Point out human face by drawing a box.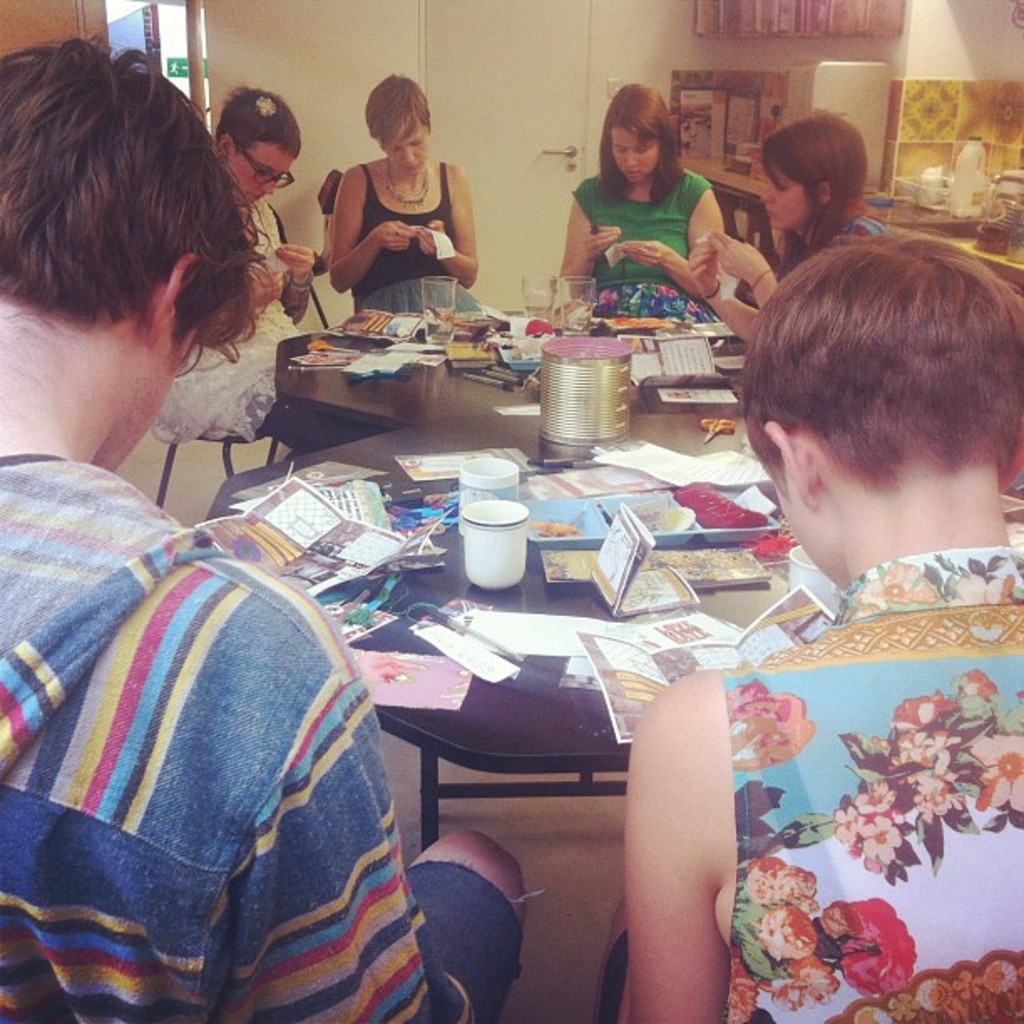
<box>383,125,432,176</box>.
